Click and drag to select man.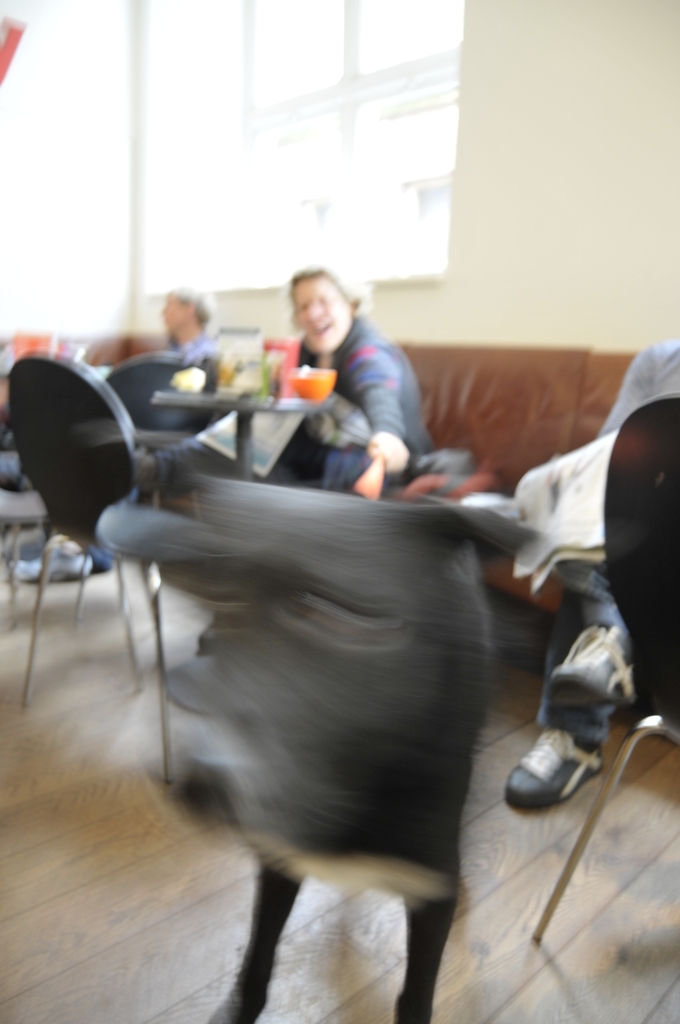
Selection: x1=502, y1=341, x2=679, y2=814.
